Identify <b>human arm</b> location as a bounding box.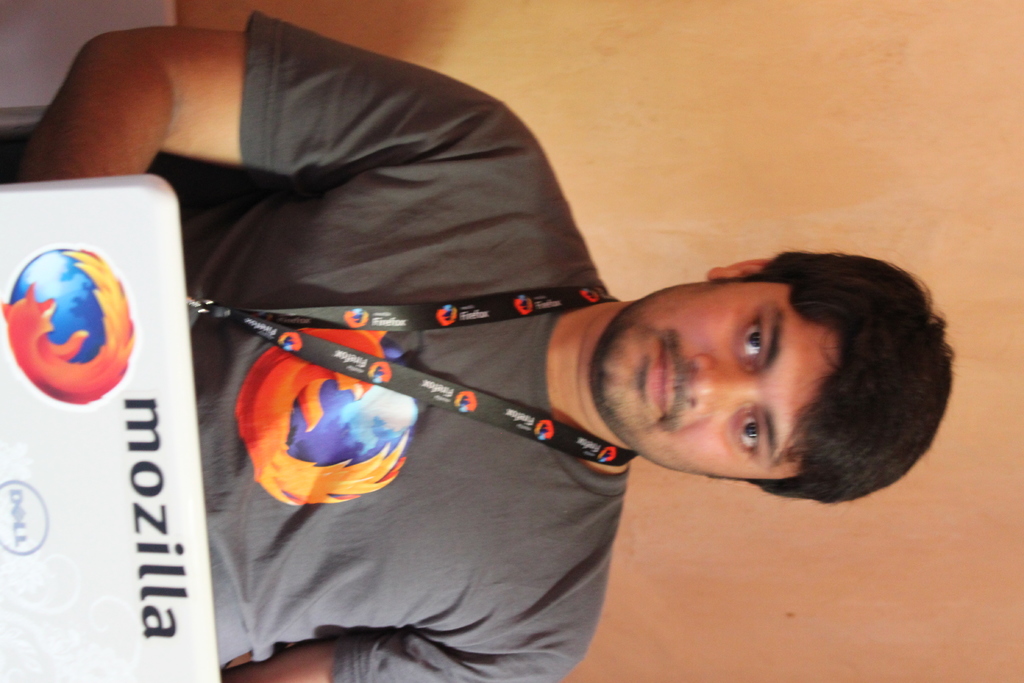
rect(10, 12, 494, 178).
